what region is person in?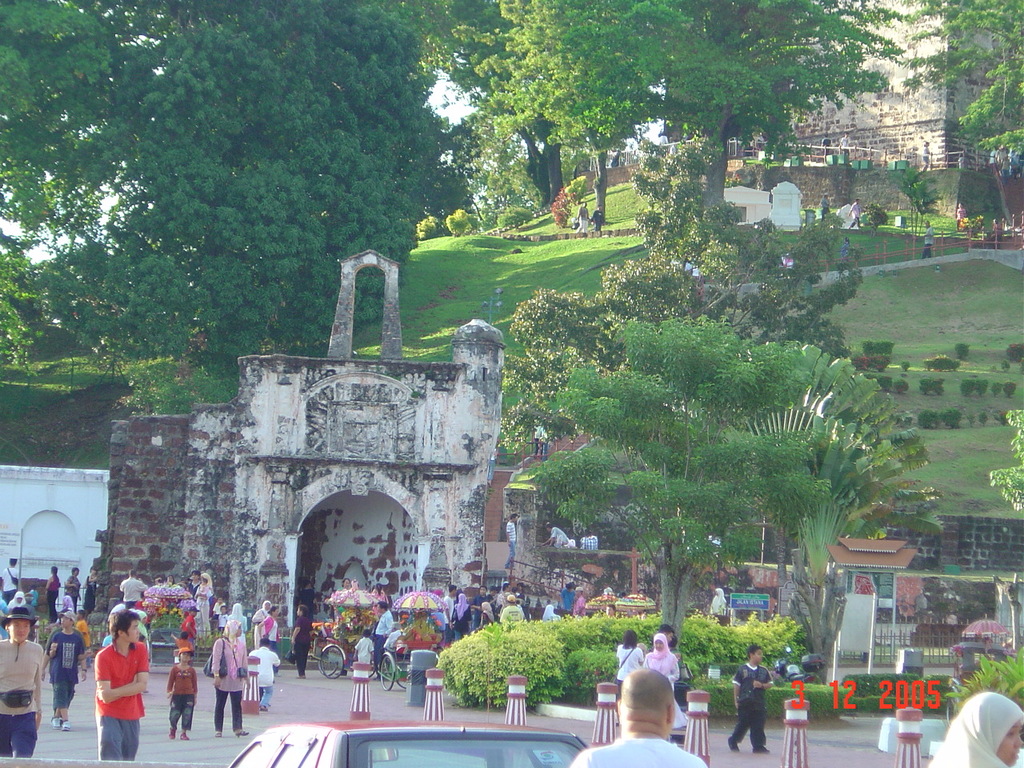
[1008, 147, 1022, 175].
